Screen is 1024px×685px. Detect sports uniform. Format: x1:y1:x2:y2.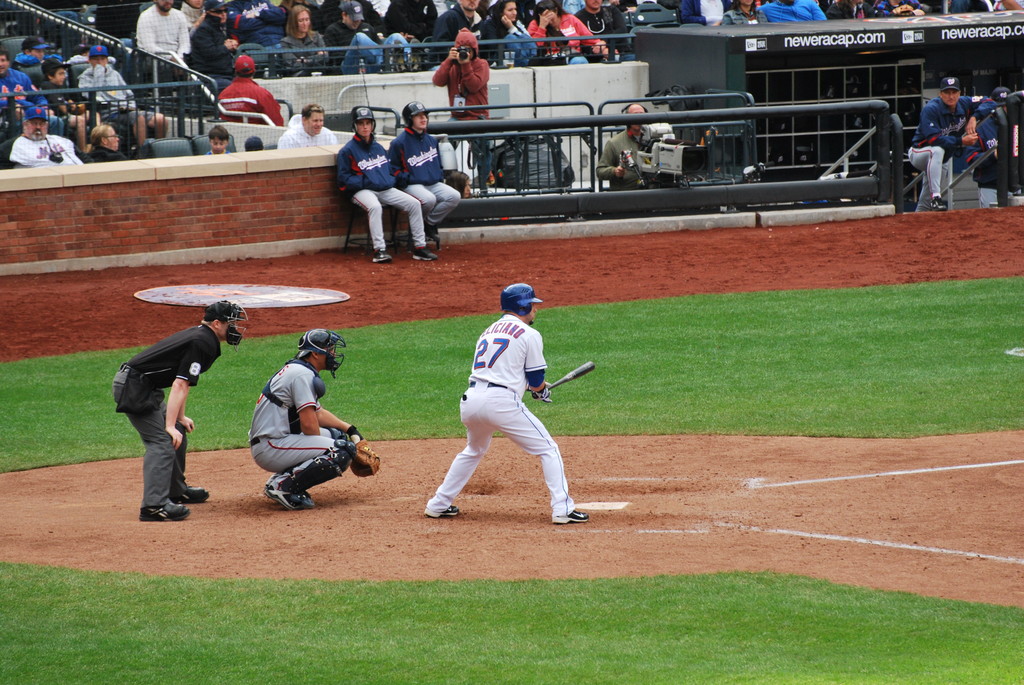
338:133:429:252.
